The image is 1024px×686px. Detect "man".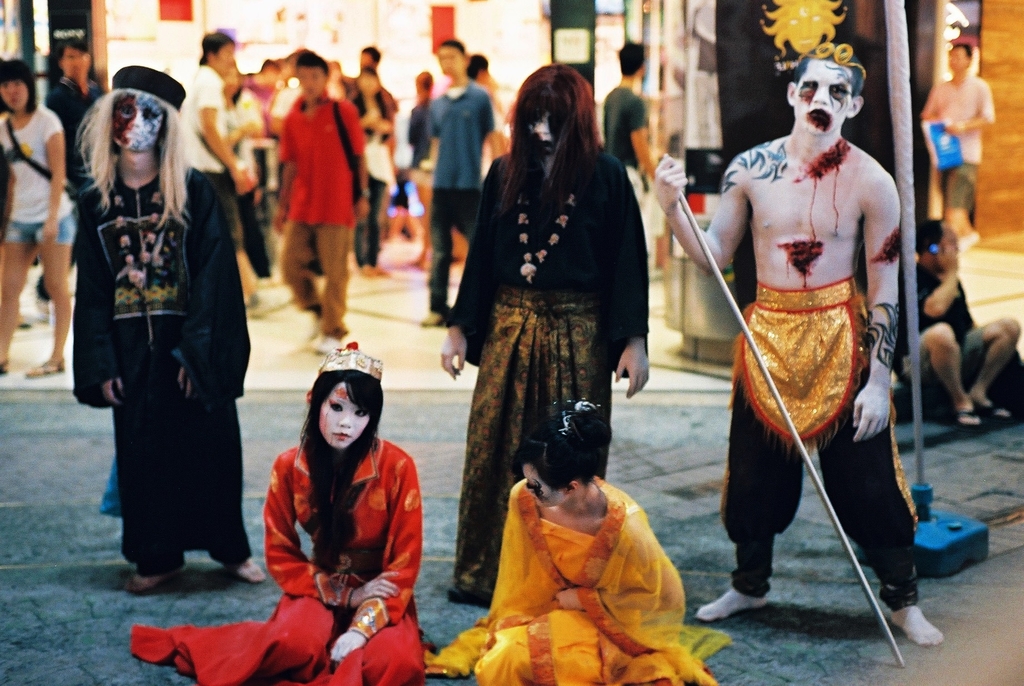
Detection: (921, 40, 996, 249).
